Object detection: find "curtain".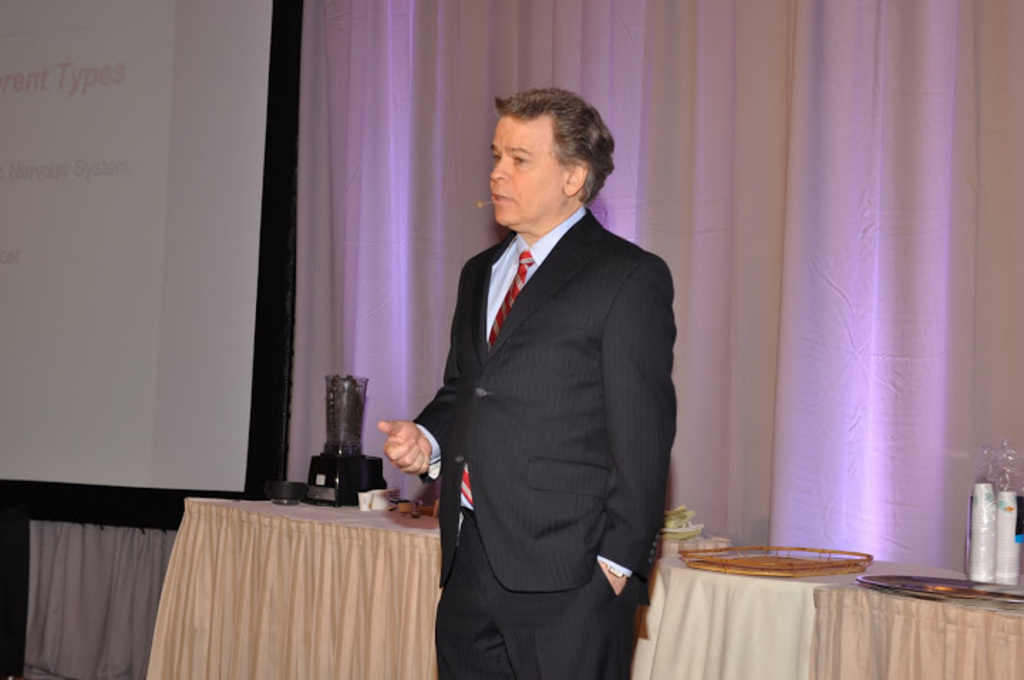
<bbox>289, 0, 1023, 539</bbox>.
